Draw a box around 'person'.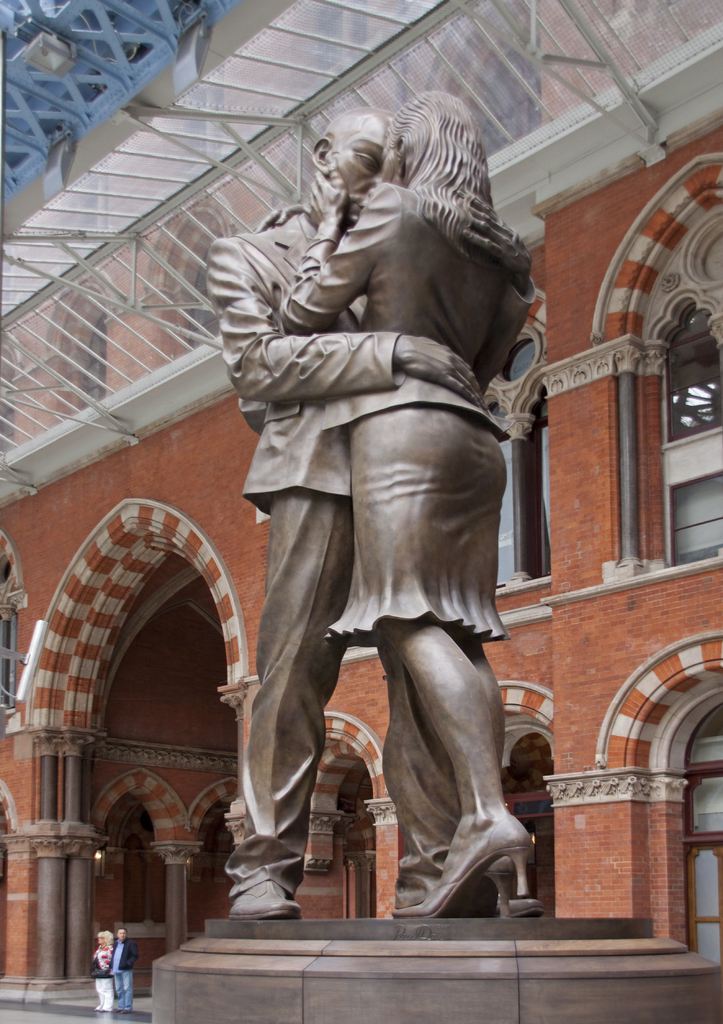
detection(106, 925, 138, 1012).
